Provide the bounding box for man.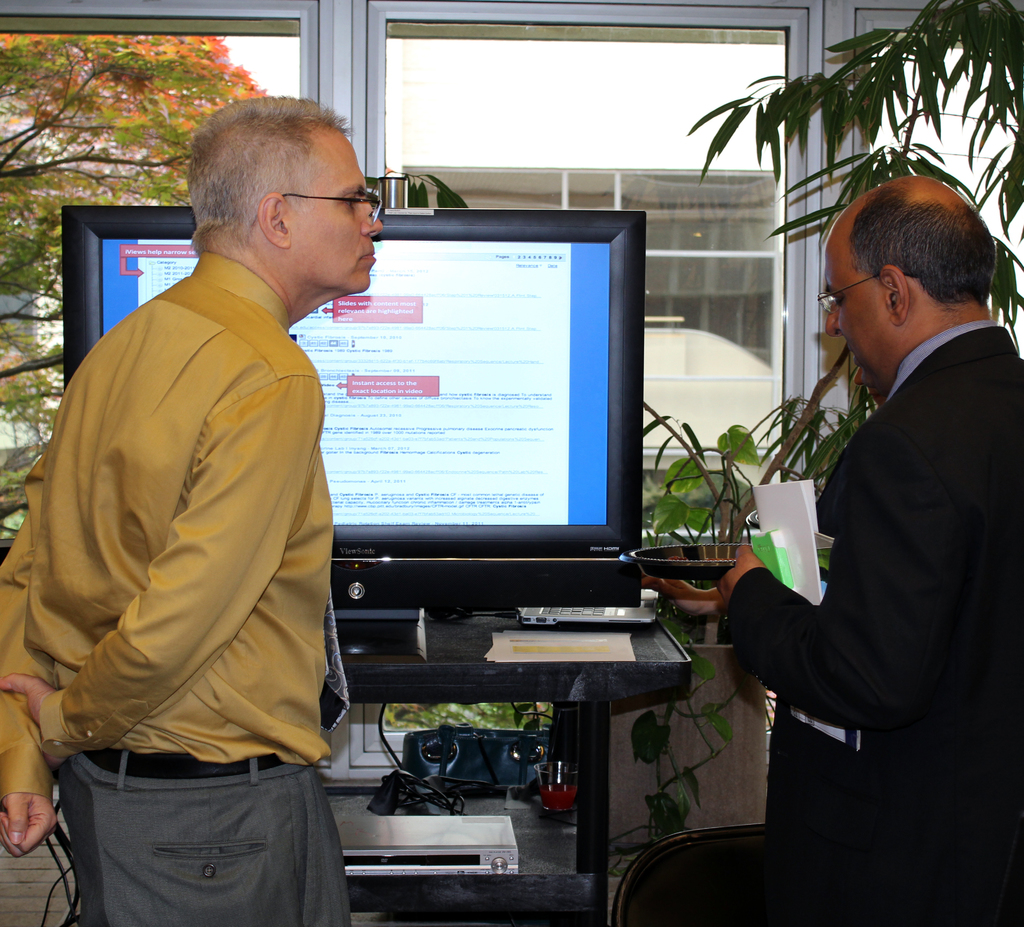
detection(646, 176, 1023, 926).
